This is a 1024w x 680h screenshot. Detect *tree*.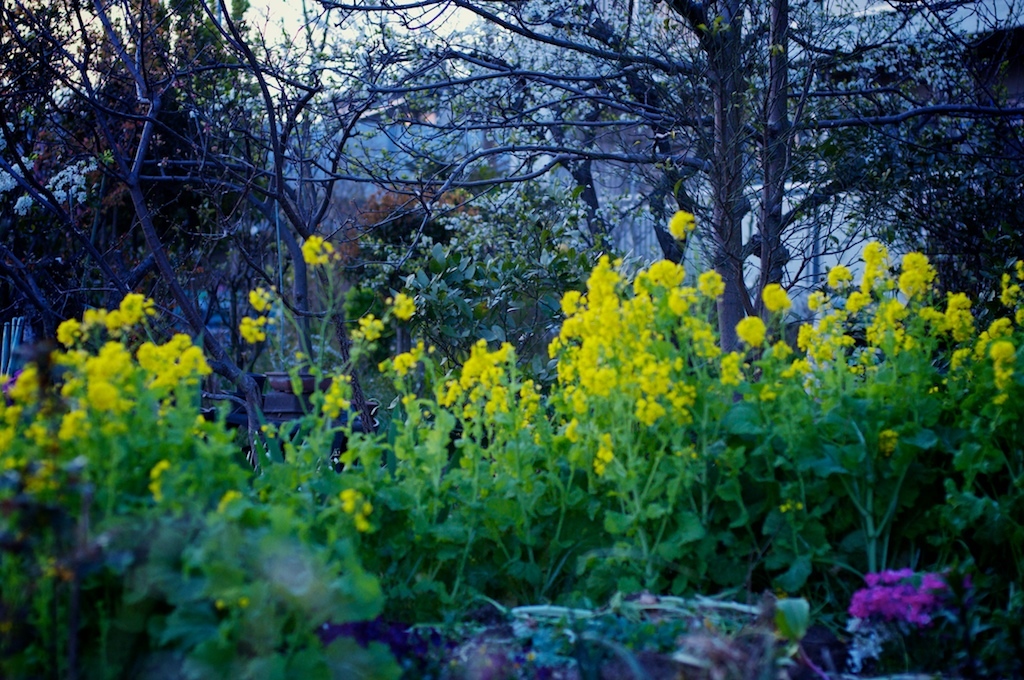
[x1=234, y1=0, x2=492, y2=679].
